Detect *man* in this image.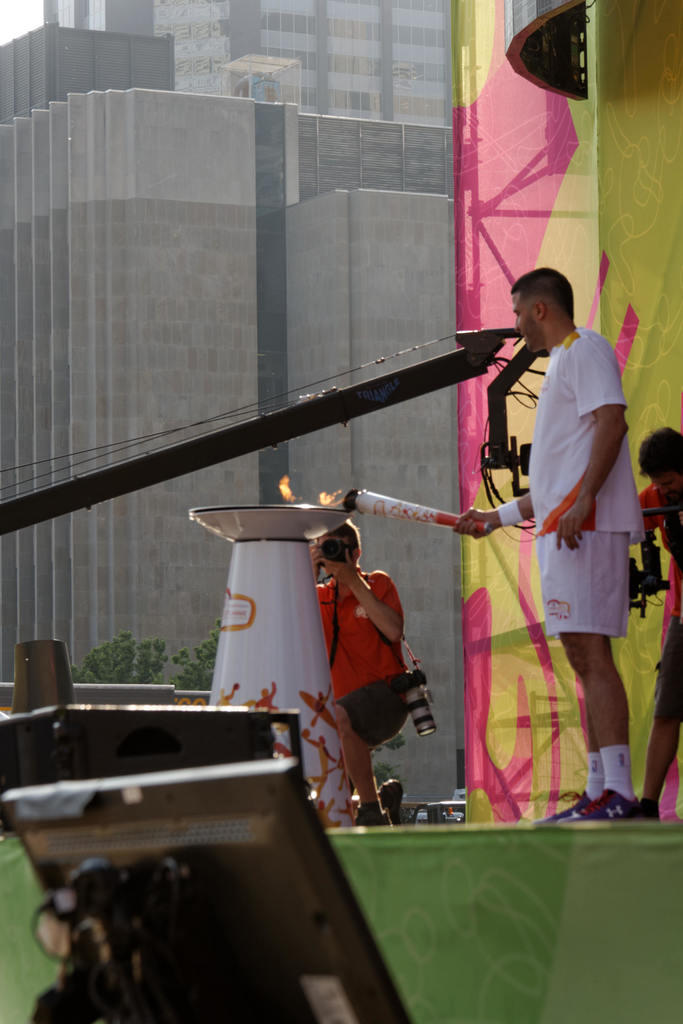
Detection: (633, 424, 682, 817).
